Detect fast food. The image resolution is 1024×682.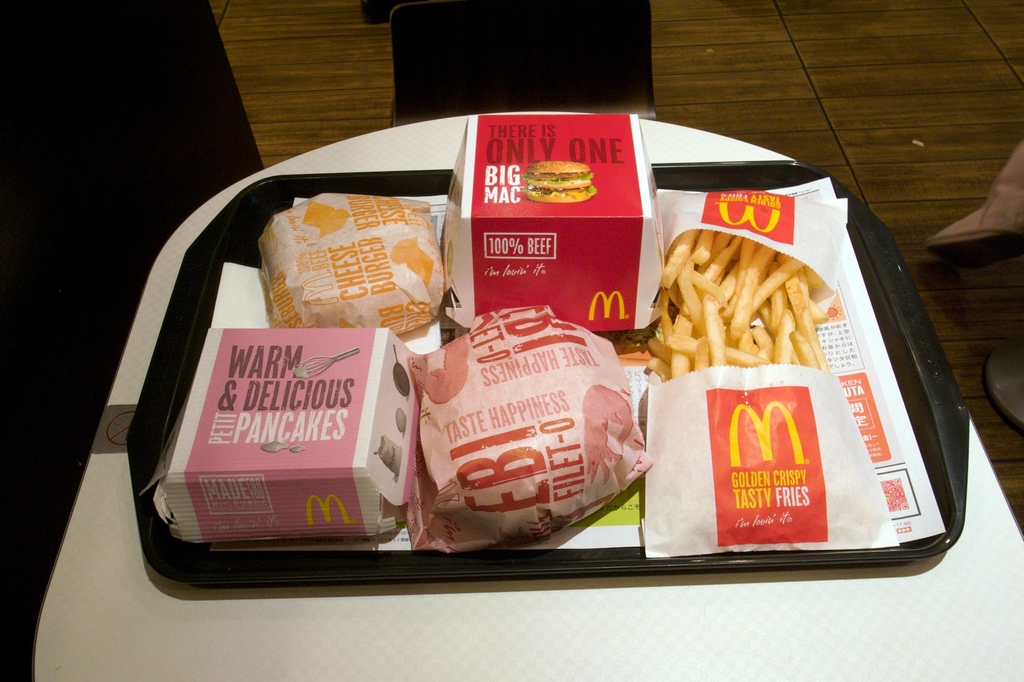
locate(522, 158, 598, 204).
